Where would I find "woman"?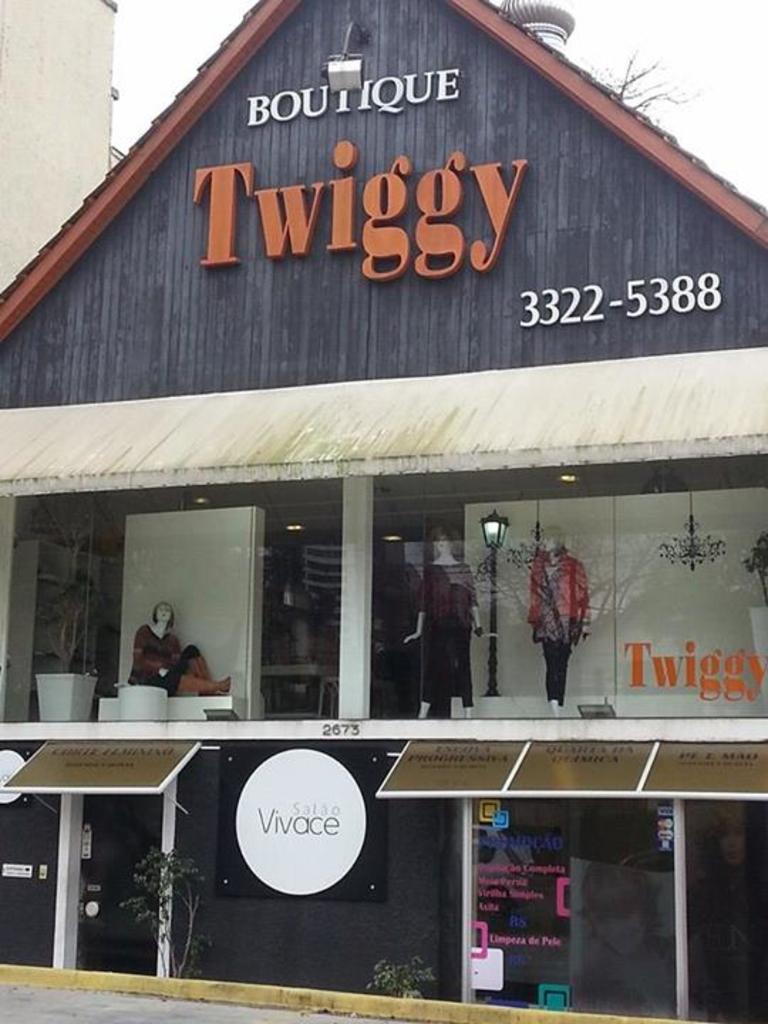
At 125/597/235/711.
